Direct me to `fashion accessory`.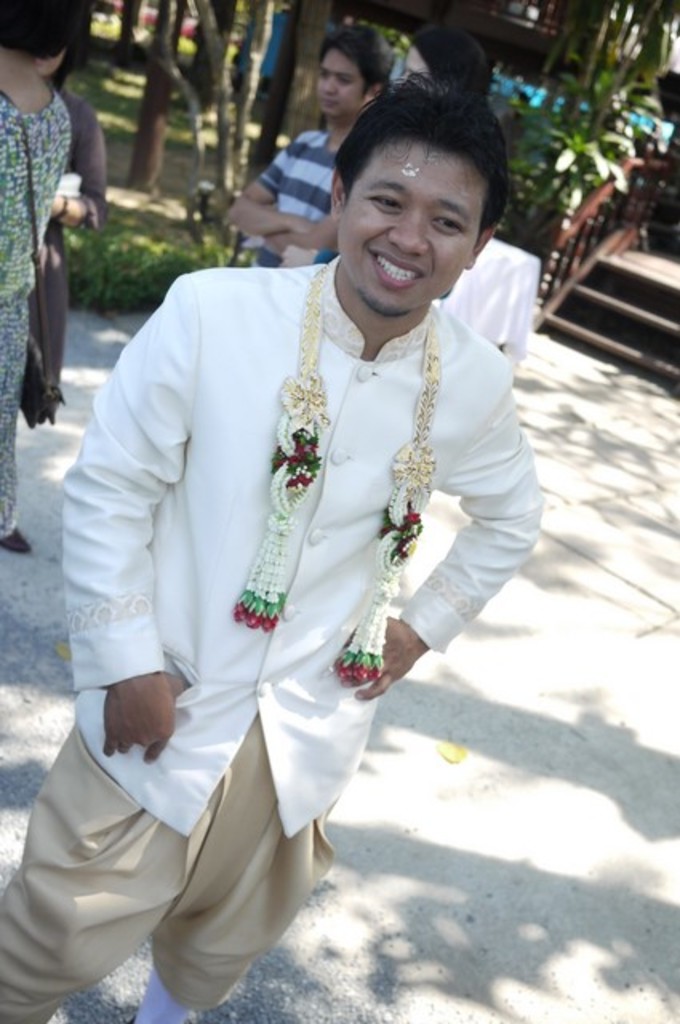
Direction: {"x1": 56, "y1": 189, "x2": 78, "y2": 229}.
